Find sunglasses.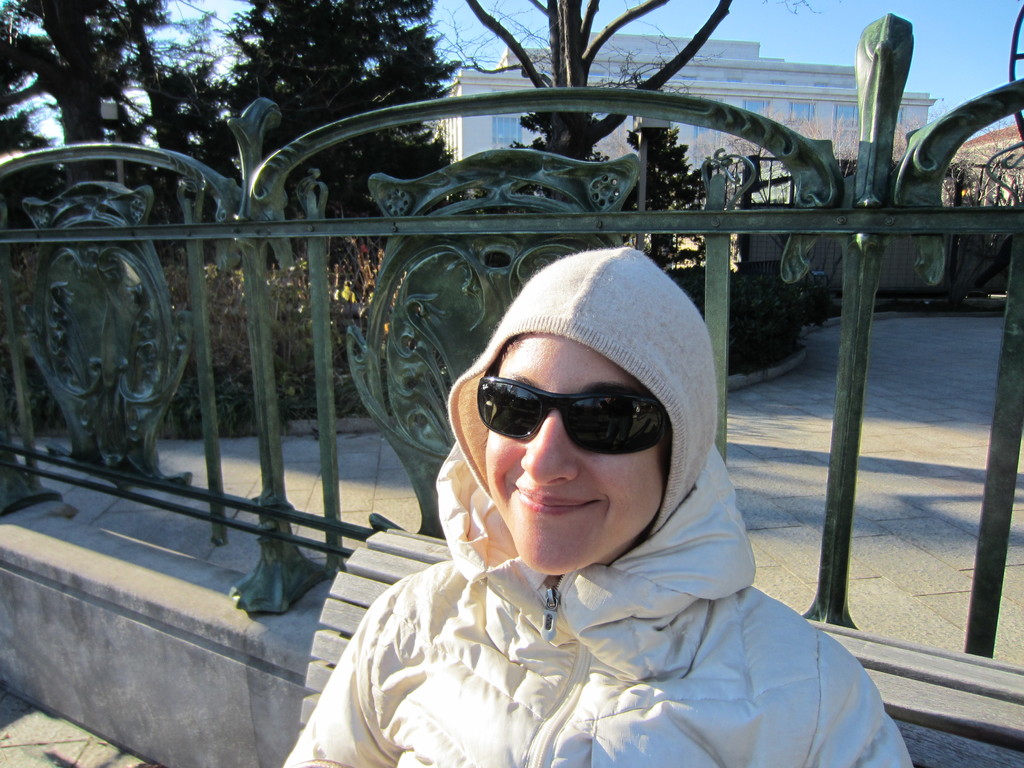
box(474, 376, 670, 458).
